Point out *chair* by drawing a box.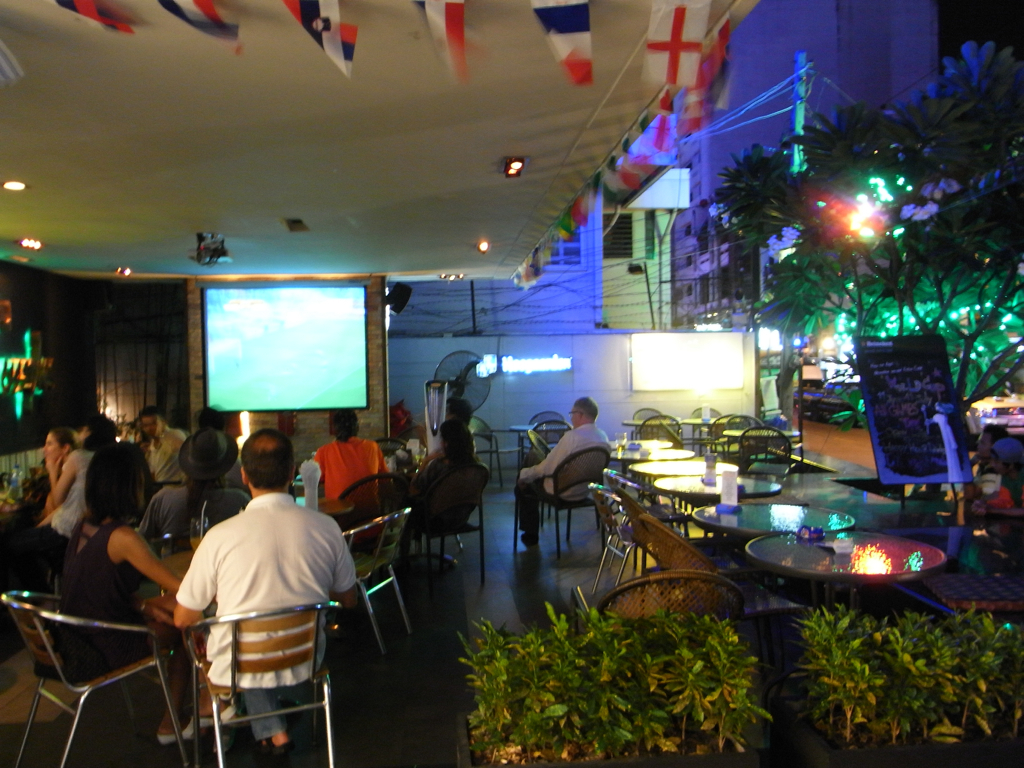
[635, 506, 824, 713].
